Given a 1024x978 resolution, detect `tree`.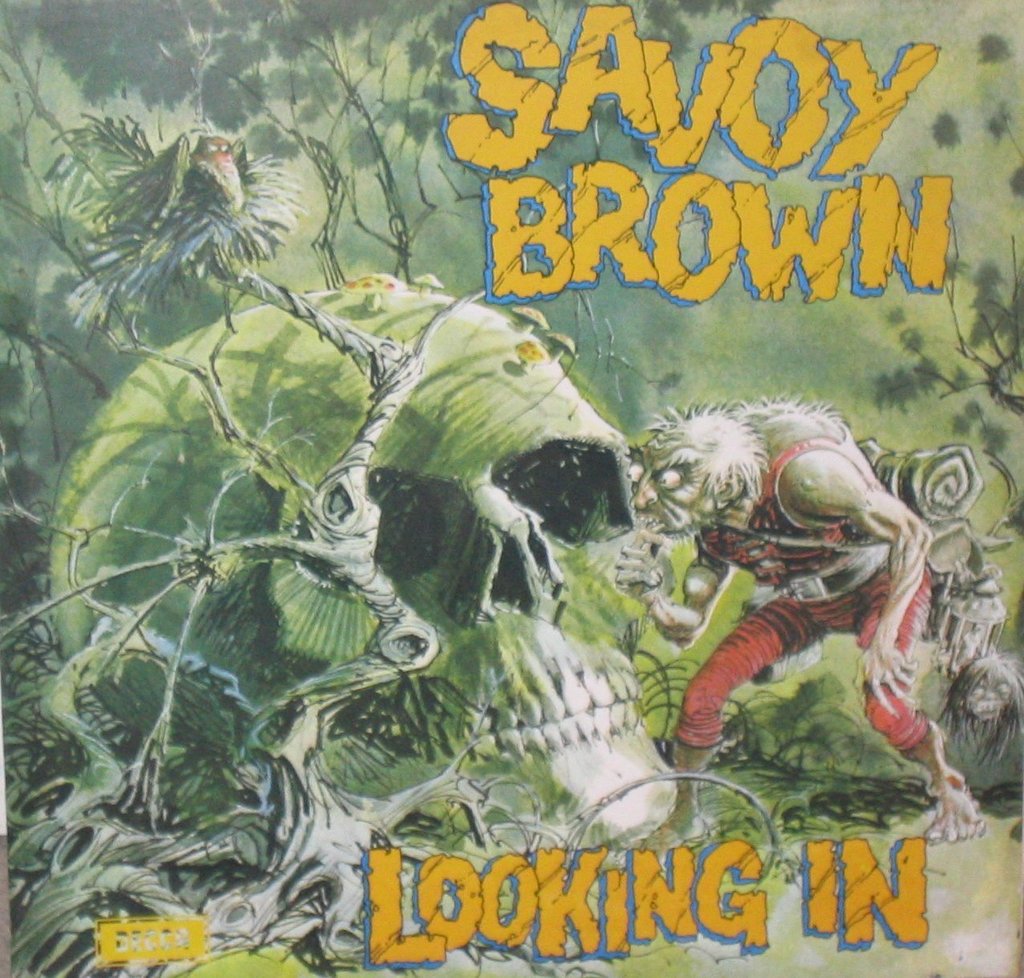
x1=23 y1=0 x2=777 y2=290.
